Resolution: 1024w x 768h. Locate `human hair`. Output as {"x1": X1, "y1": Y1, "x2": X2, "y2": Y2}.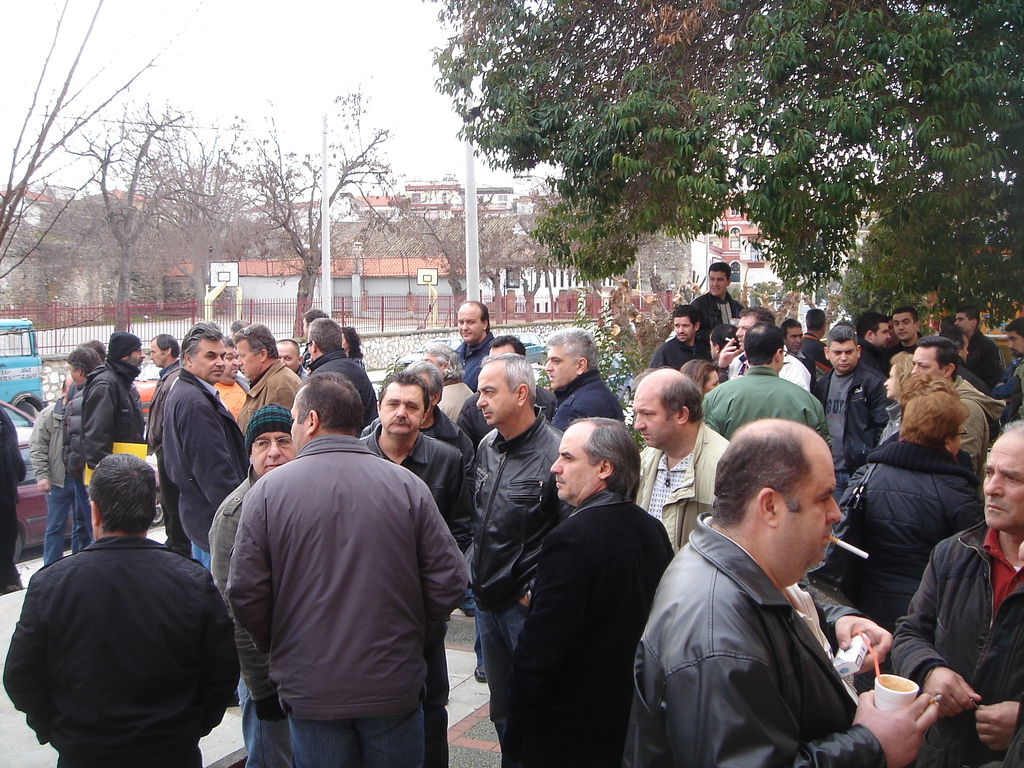
{"x1": 375, "y1": 373, "x2": 429, "y2": 412}.
